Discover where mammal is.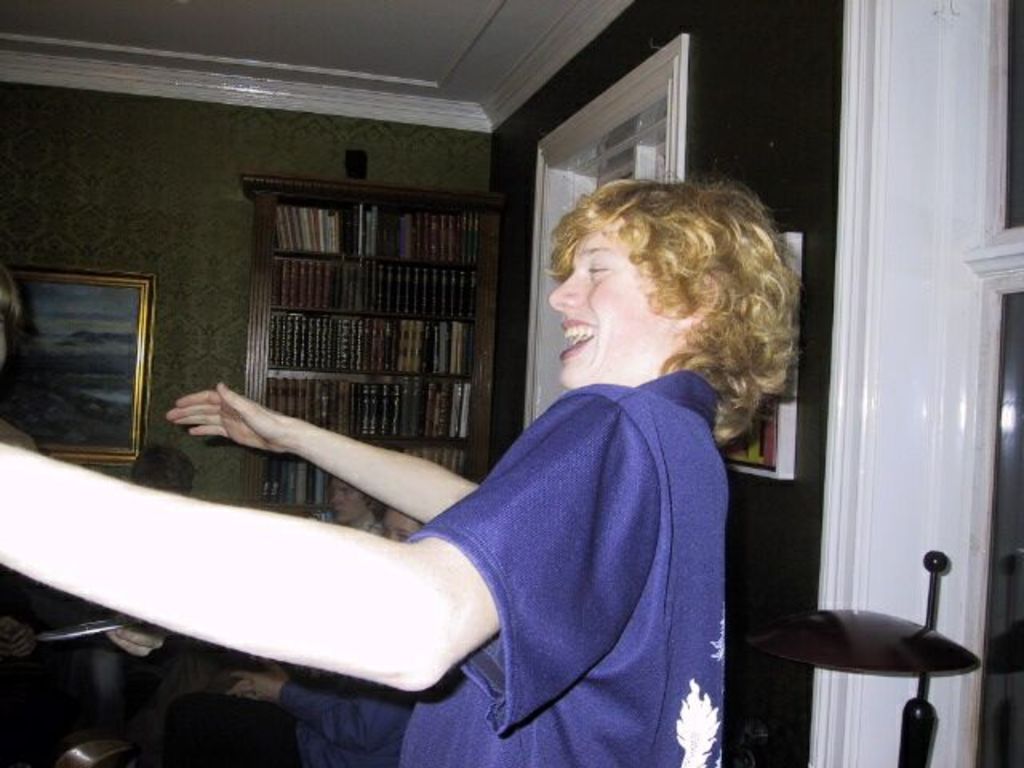
Discovered at bbox(88, 448, 213, 765).
